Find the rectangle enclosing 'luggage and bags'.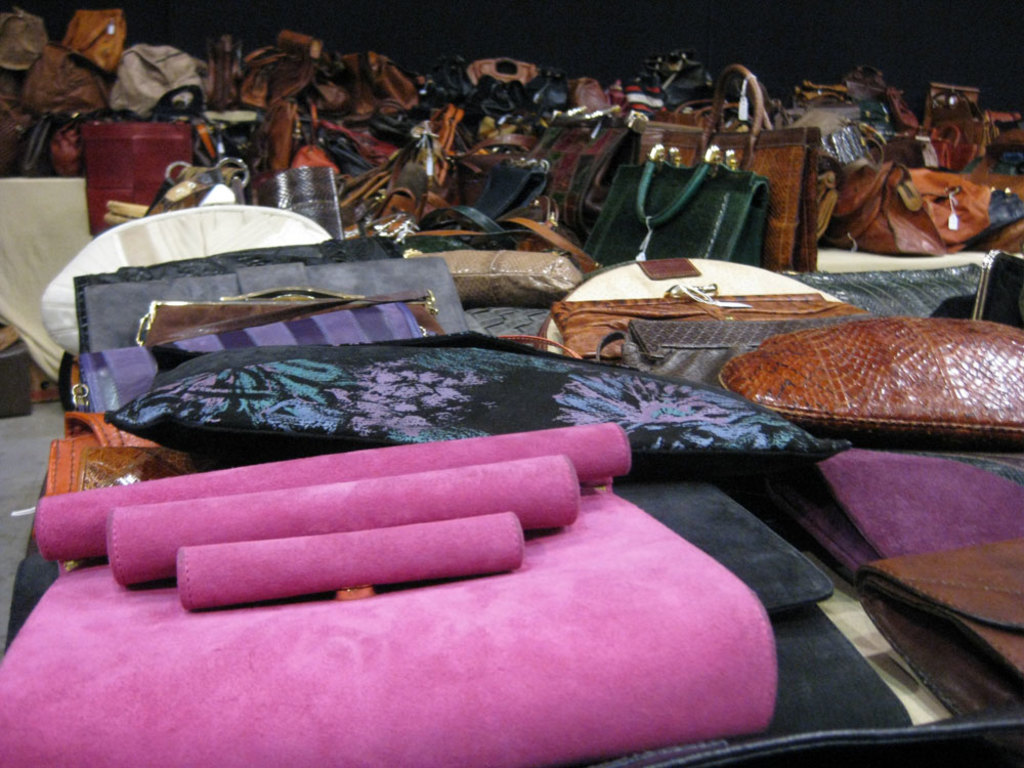
rect(26, 46, 114, 123).
